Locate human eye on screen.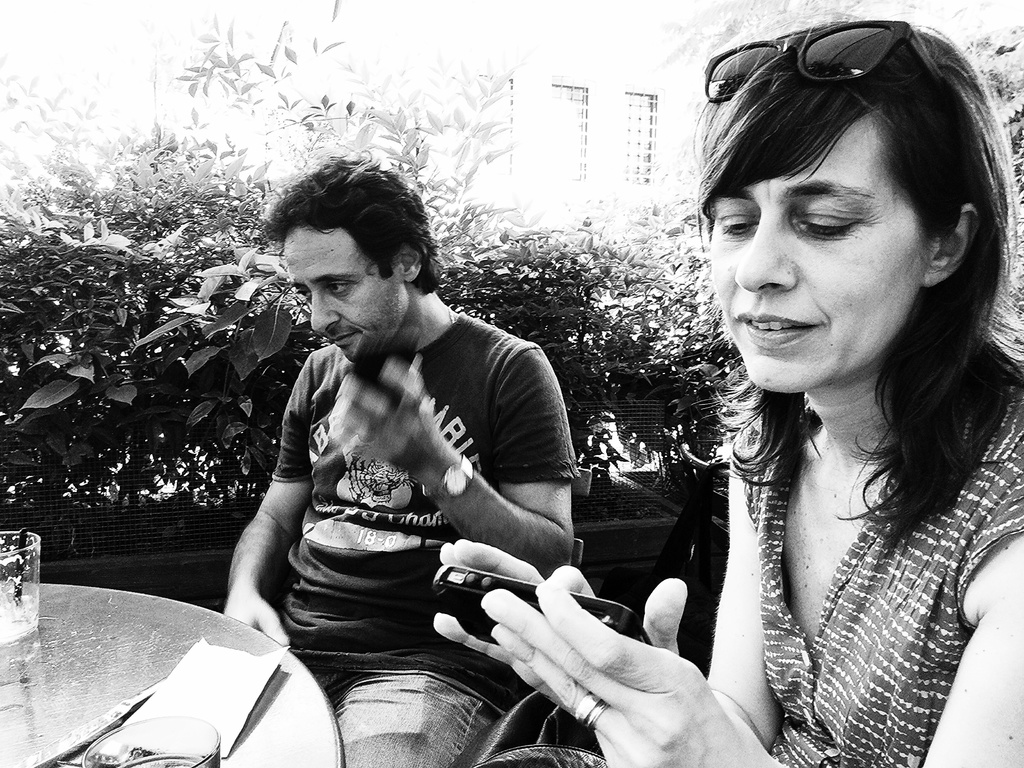
On screen at (x1=710, y1=204, x2=760, y2=244).
